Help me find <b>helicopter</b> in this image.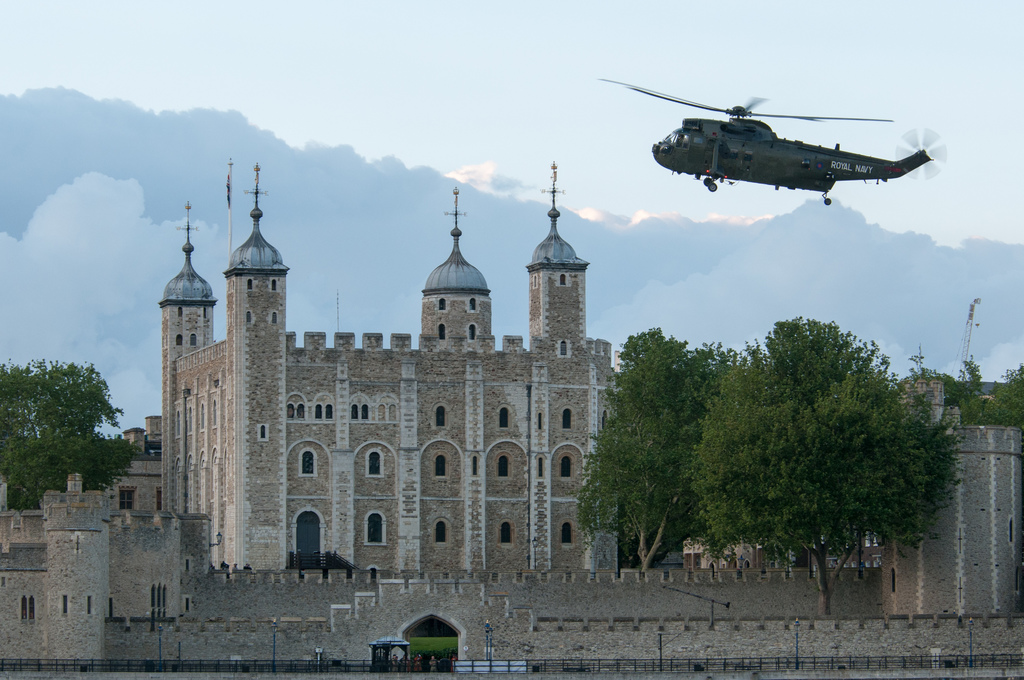
Found it: detection(599, 71, 955, 202).
